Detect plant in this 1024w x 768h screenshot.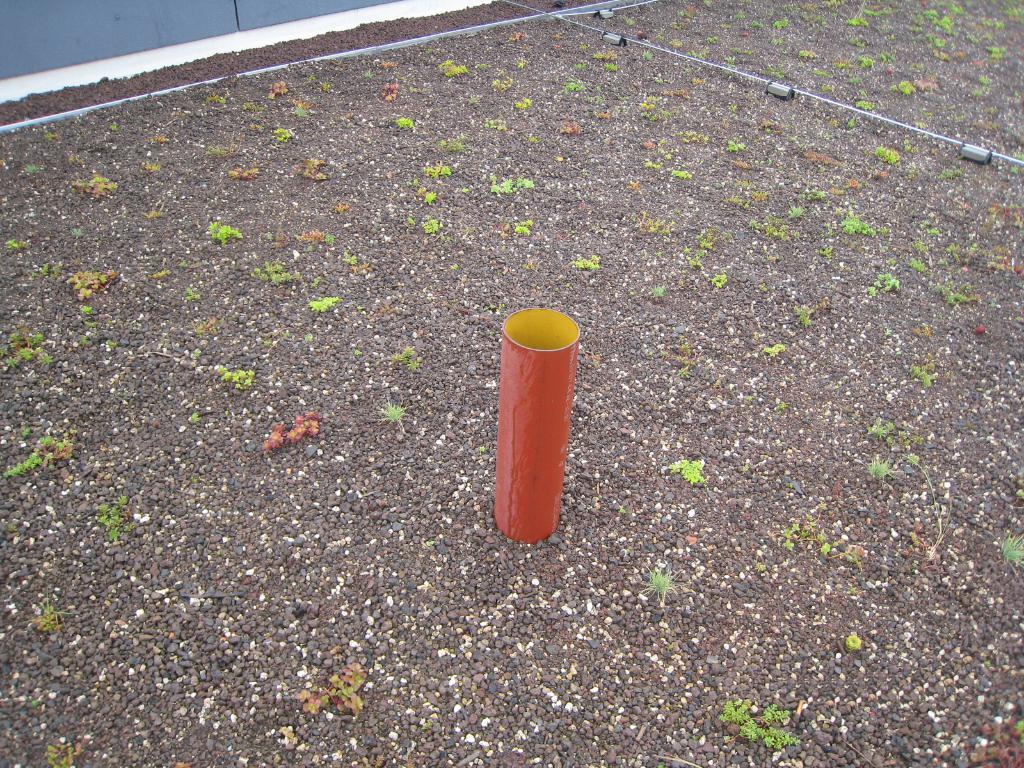
Detection: l=789, t=305, r=818, b=335.
